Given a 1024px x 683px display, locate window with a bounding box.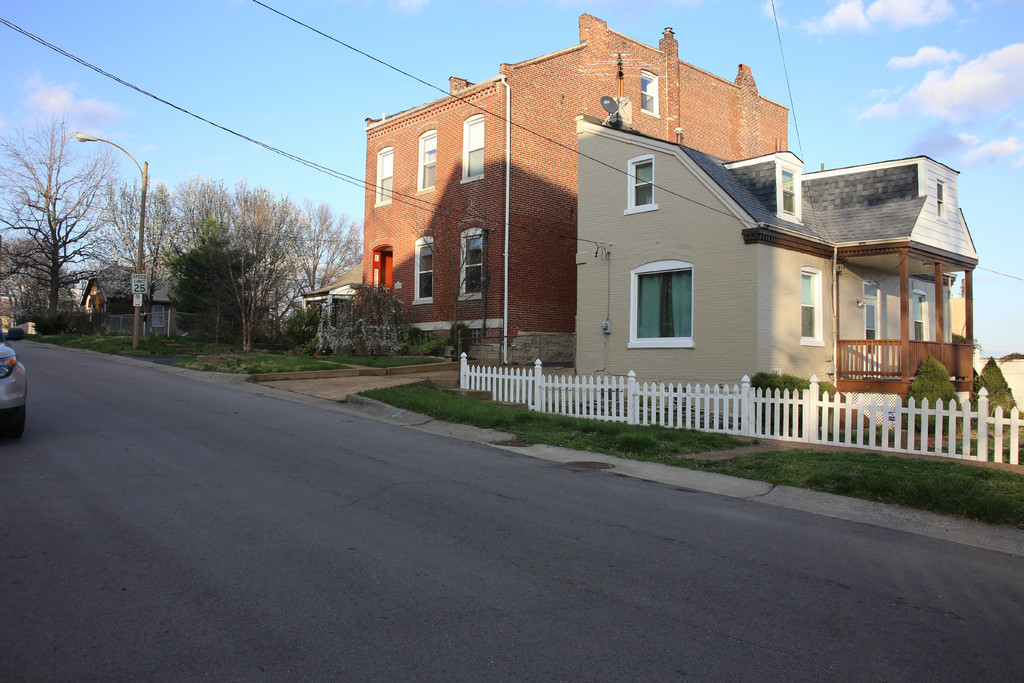
Located: locate(459, 112, 485, 186).
